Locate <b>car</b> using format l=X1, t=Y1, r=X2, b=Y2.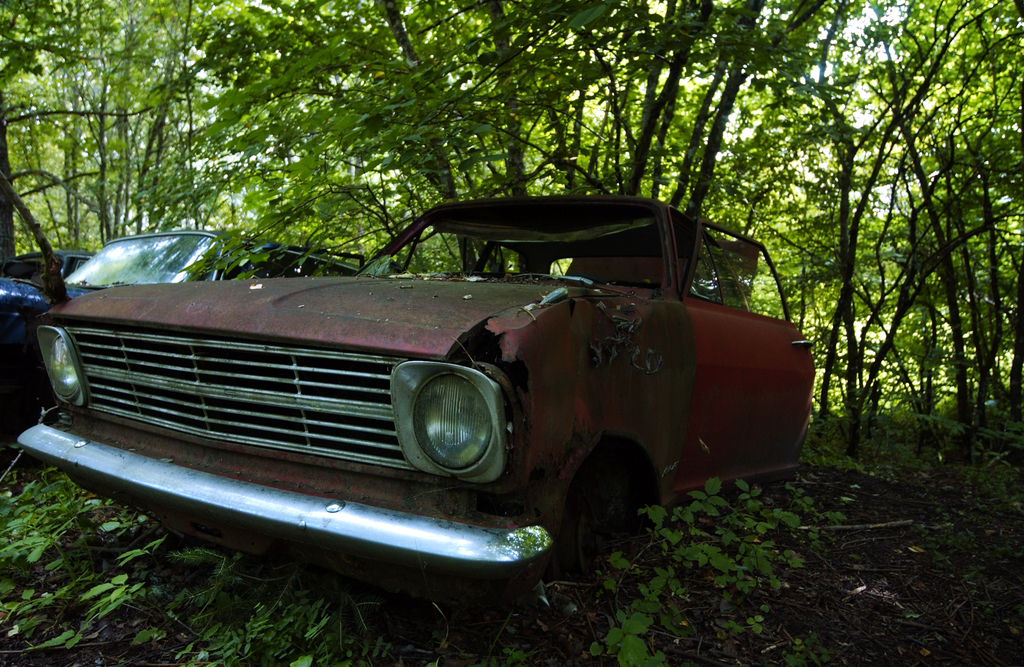
l=18, t=198, r=822, b=607.
